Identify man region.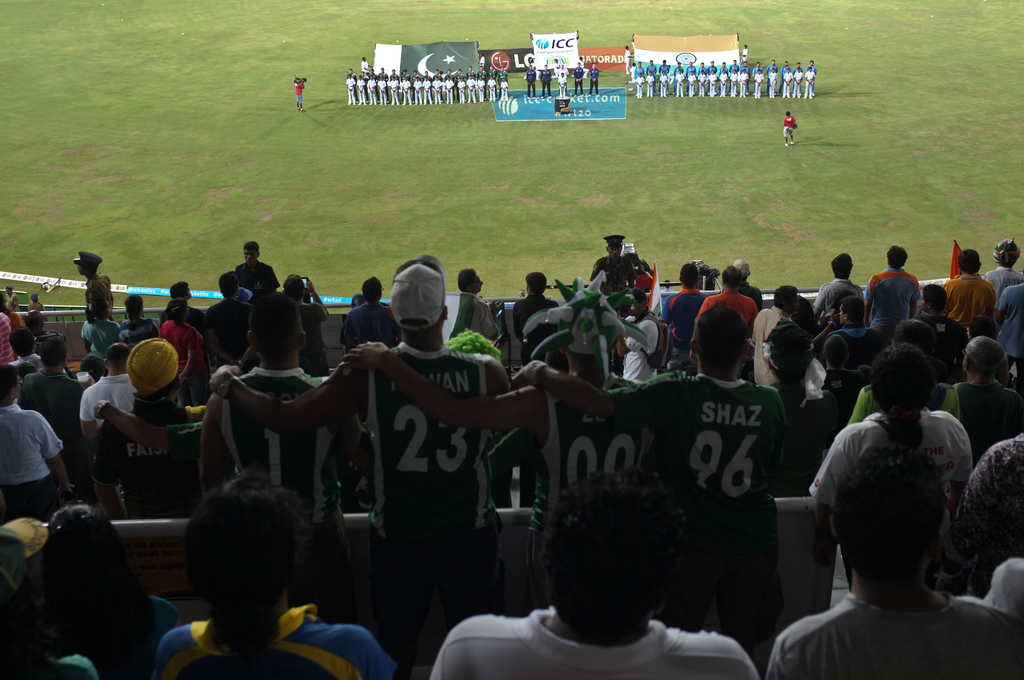
Region: {"x1": 728, "y1": 58, "x2": 739, "y2": 93}.
